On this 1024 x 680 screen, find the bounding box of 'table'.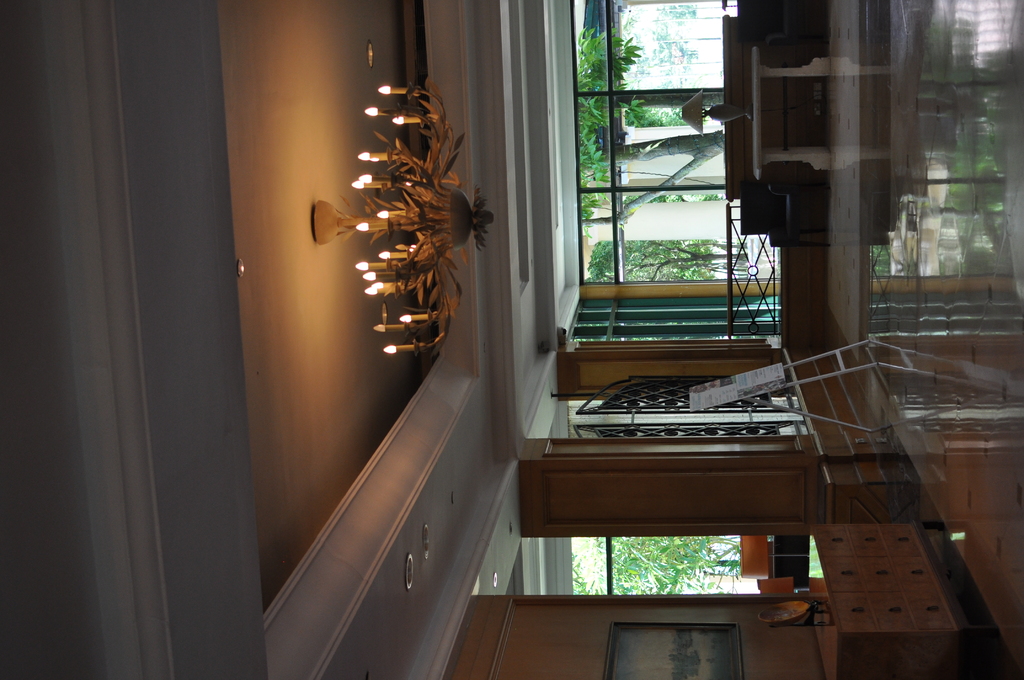
Bounding box: <bbox>745, 40, 834, 181</bbox>.
